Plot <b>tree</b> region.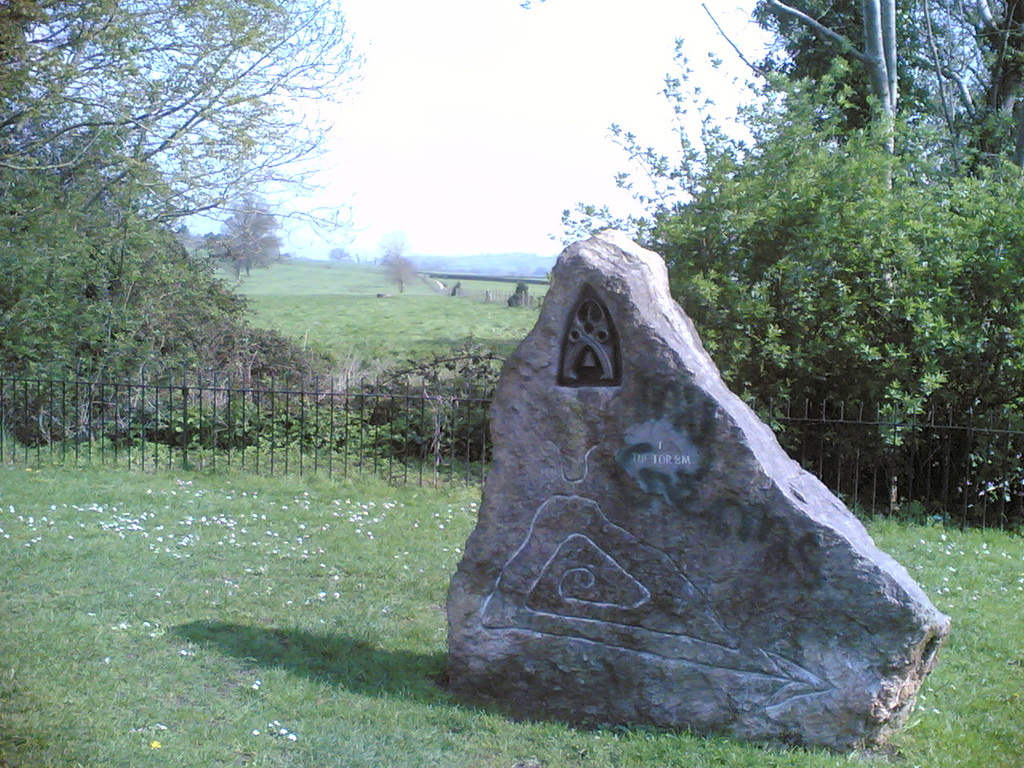
Plotted at <box>379,228,421,294</box>.
